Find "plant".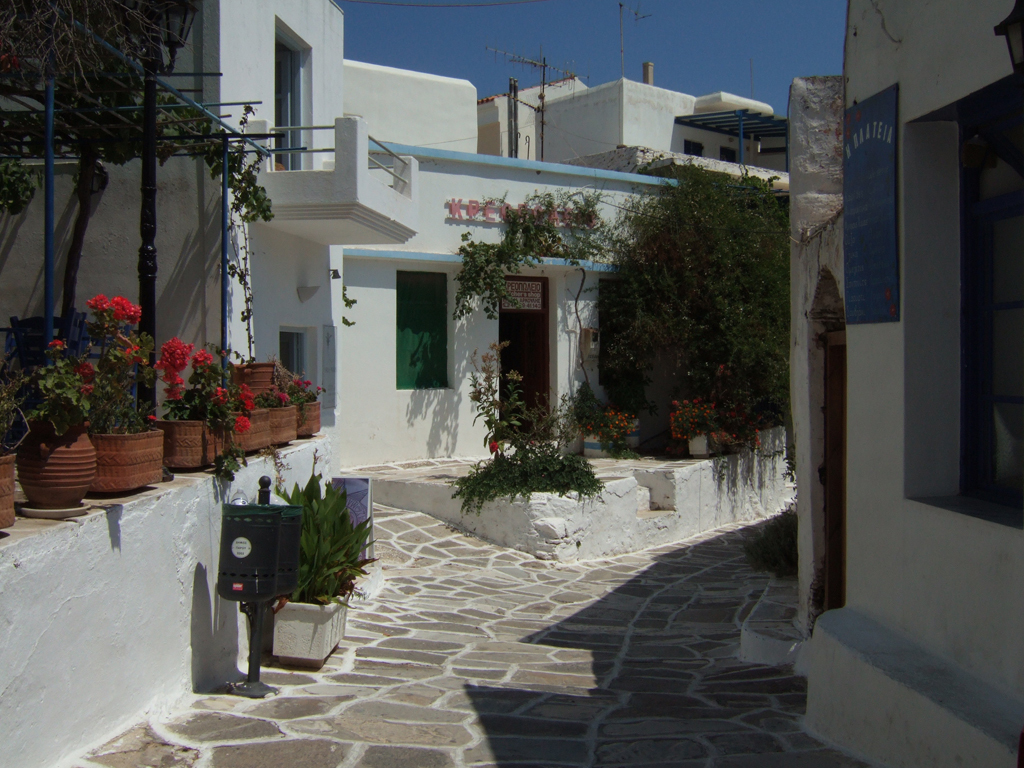
8,335,97,448.
